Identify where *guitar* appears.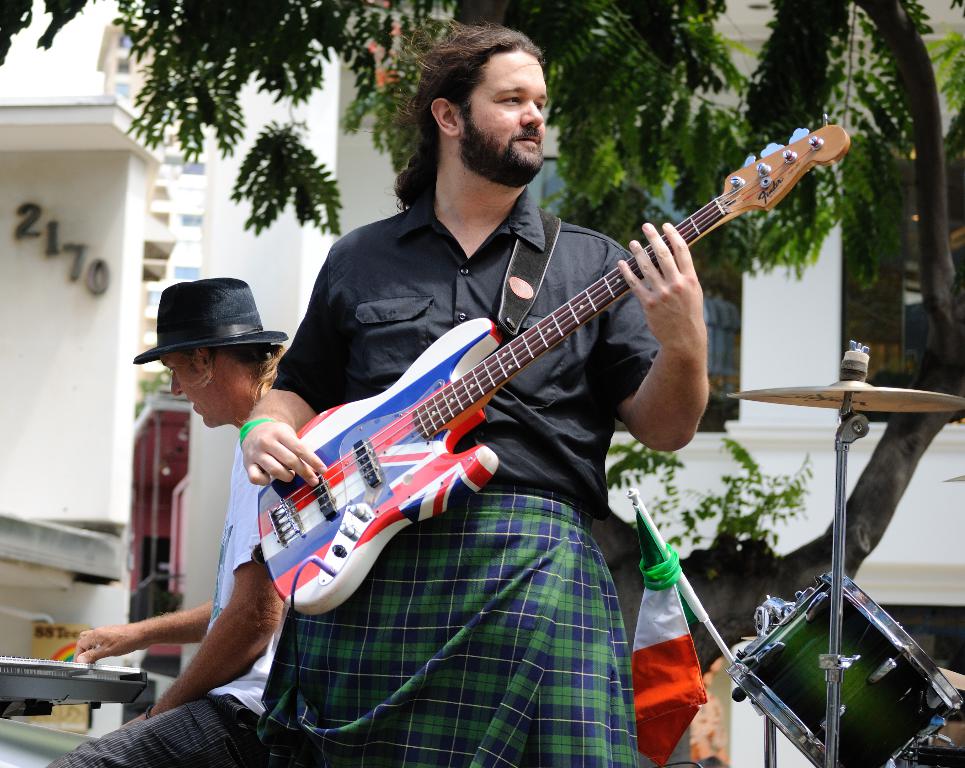
Appears at region(259, 109, 848, 615).
